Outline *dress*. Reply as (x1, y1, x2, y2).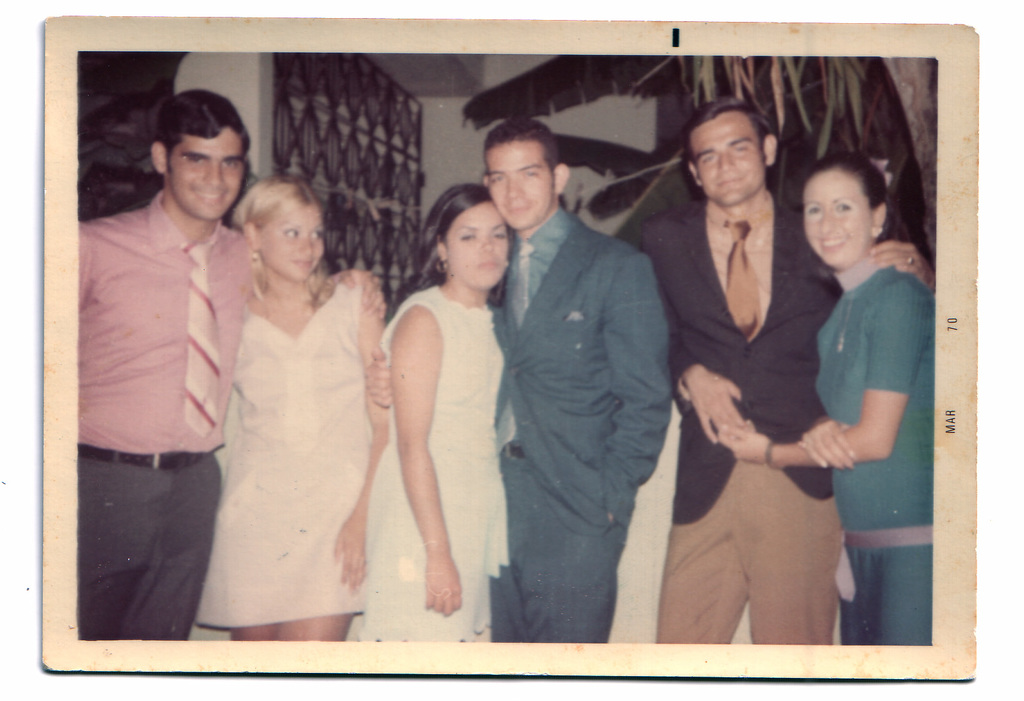
(195, 274, 365, 629).
